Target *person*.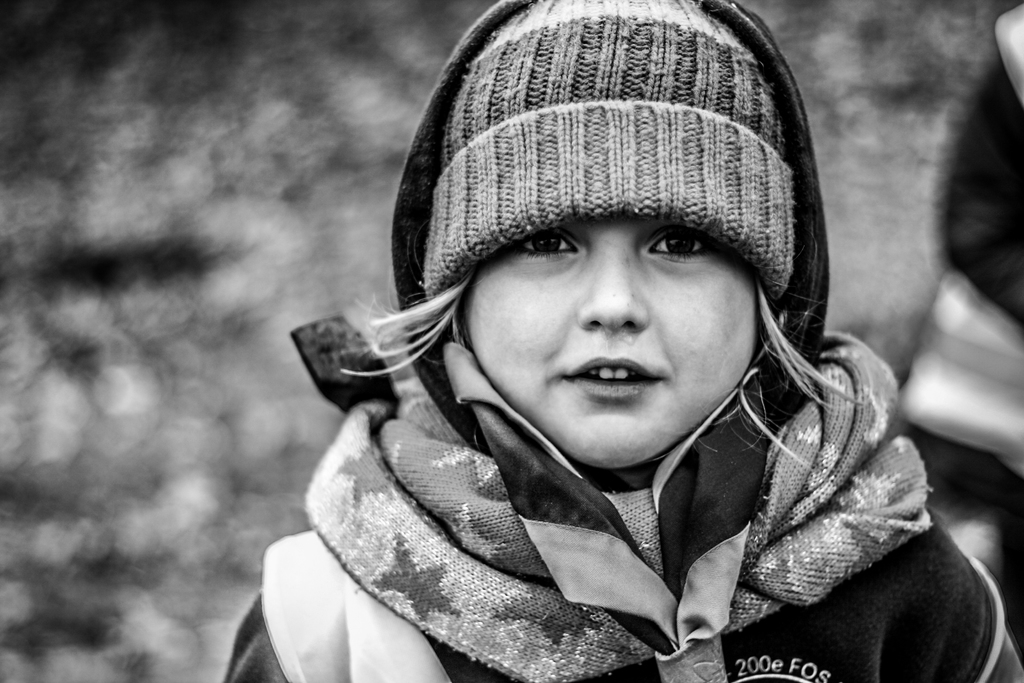
Target region: box=[262, 30, 950, 682].
